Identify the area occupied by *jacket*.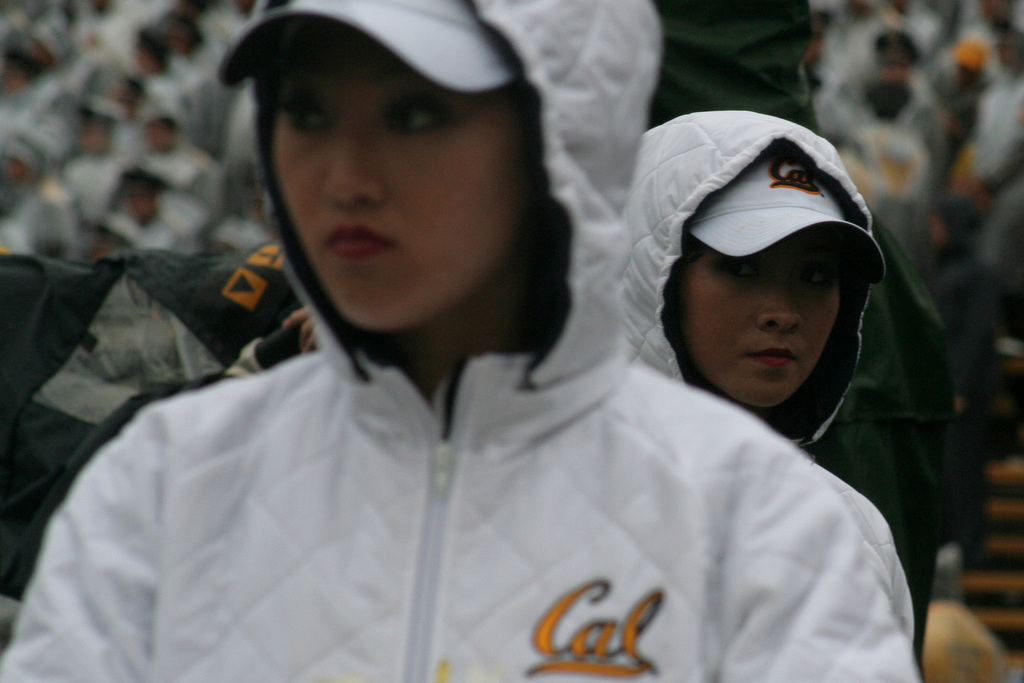
Area: (116, 70, 913, 682).
